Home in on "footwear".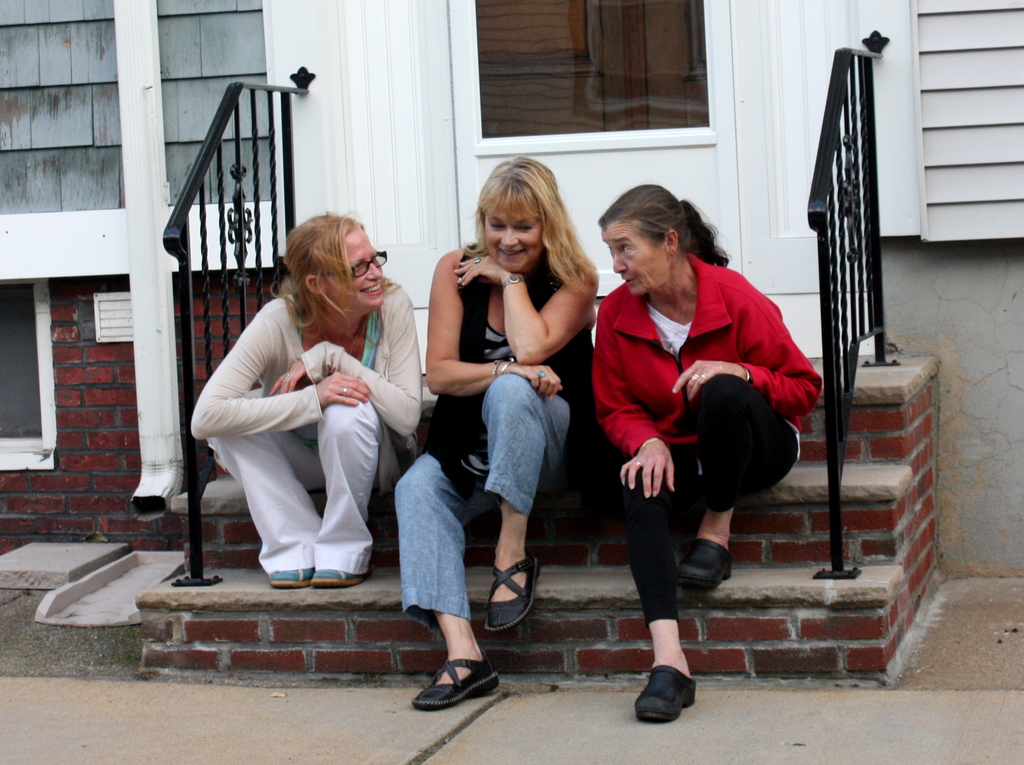
Homed in at detection(309, 558, 362, 590).
